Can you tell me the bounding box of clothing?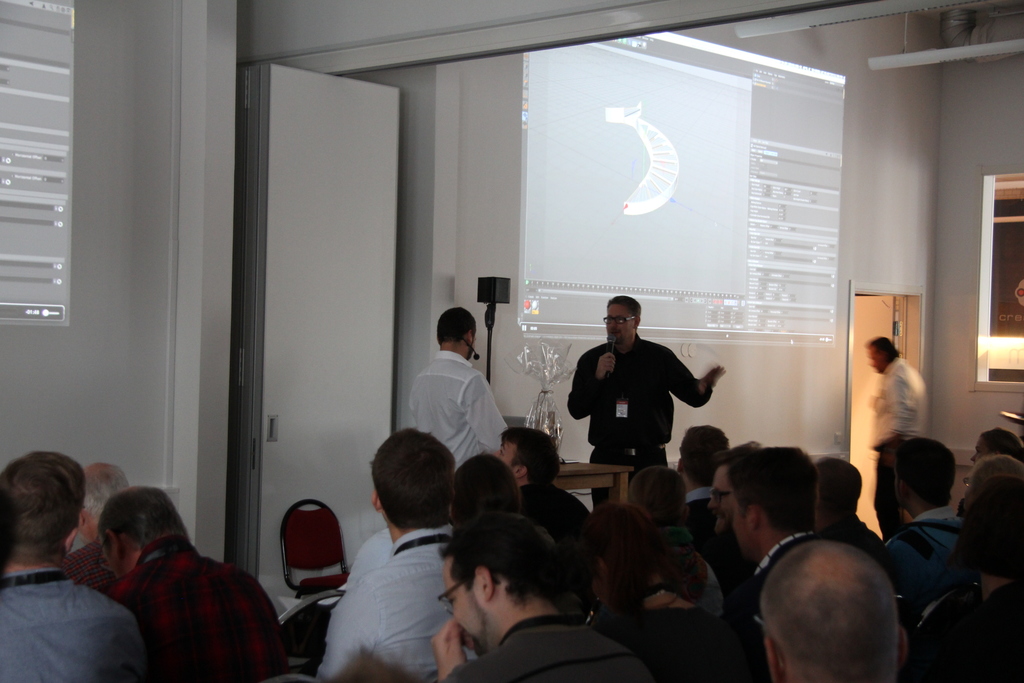
box(874, 358, 927, 447).
